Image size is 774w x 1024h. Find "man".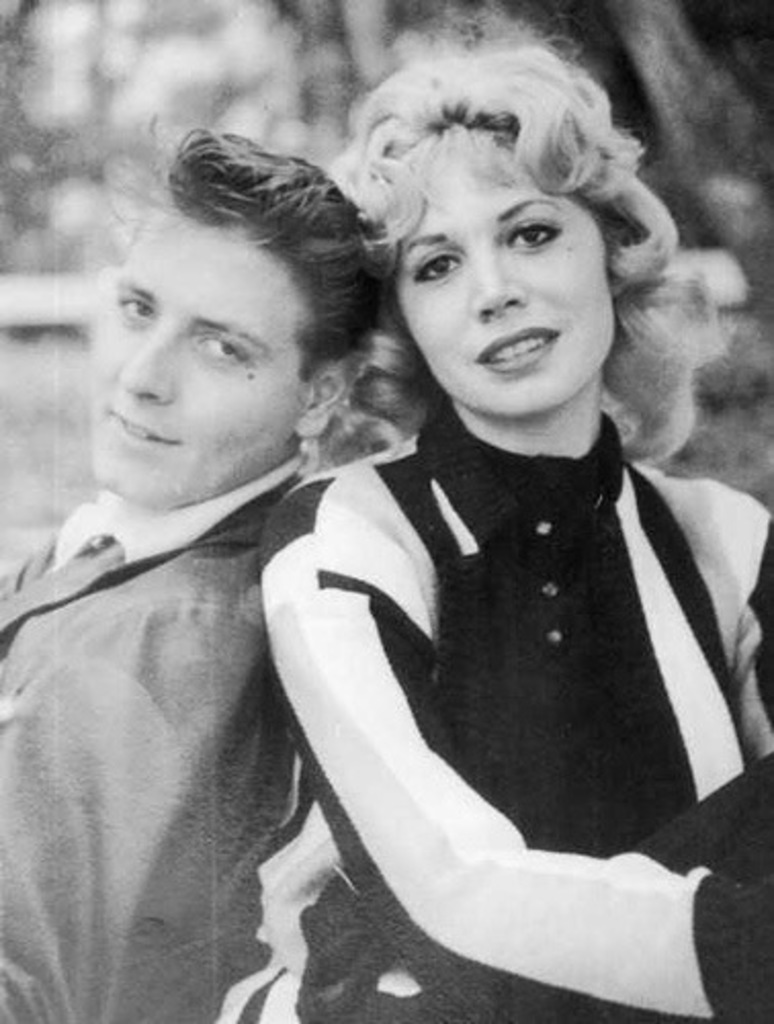
<region>0, 139, 414, 977</region>.
